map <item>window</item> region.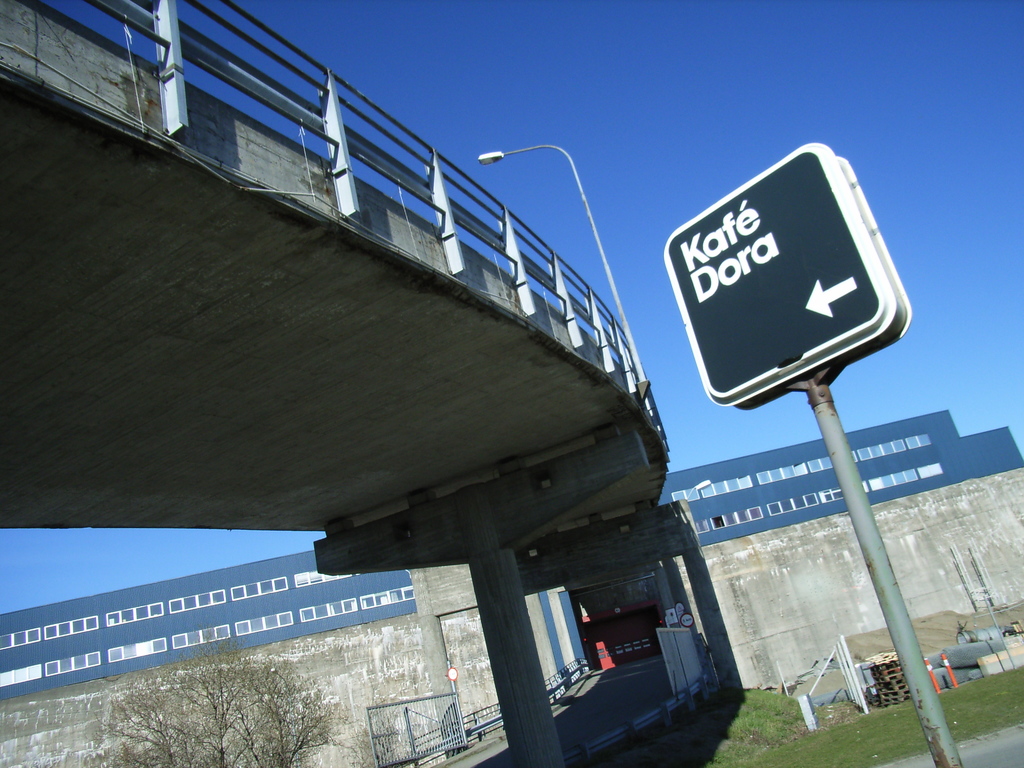
Mapped to crop(707, 513, 724, 531).
